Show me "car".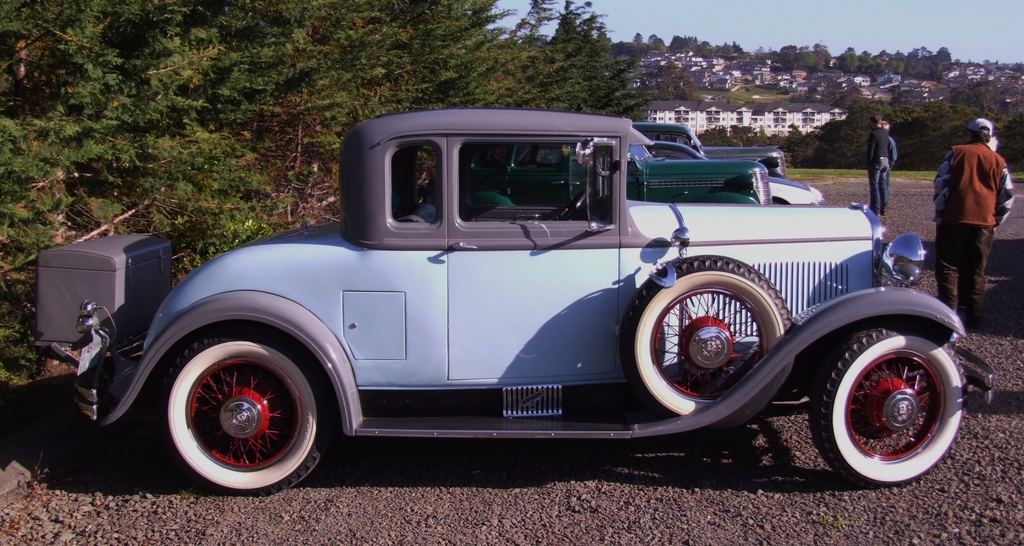
"car" is here: 423 144 771 205.
